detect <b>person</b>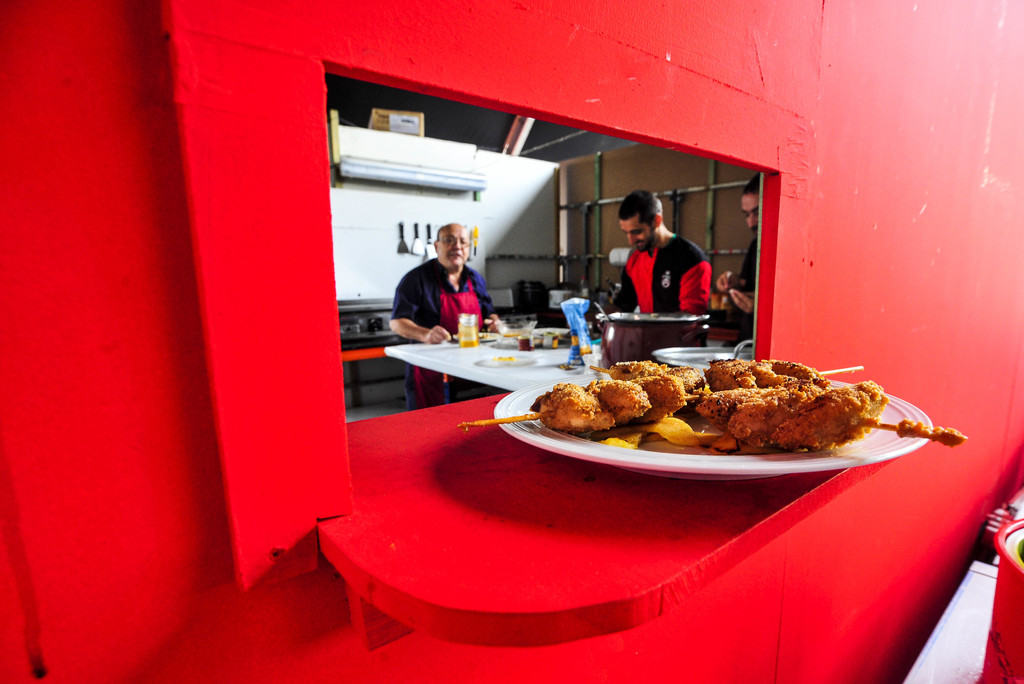
bbox(607, 196, 717, 345)
